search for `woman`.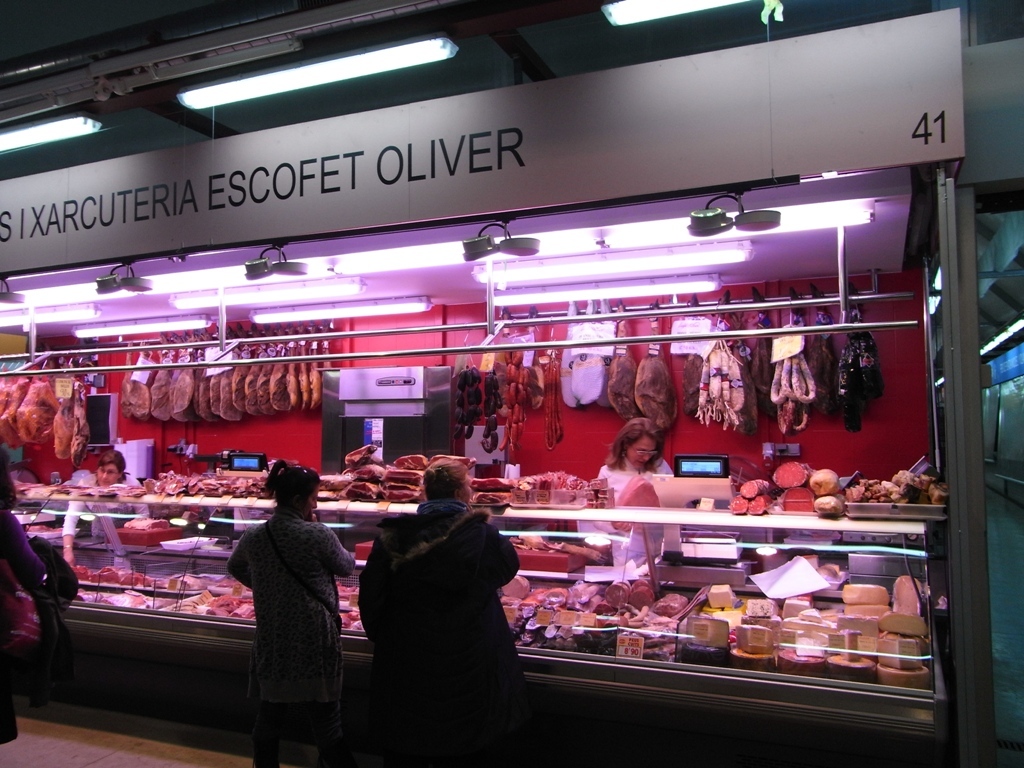
Found at [x1=221, y1=445, x2=344, y2=753].
